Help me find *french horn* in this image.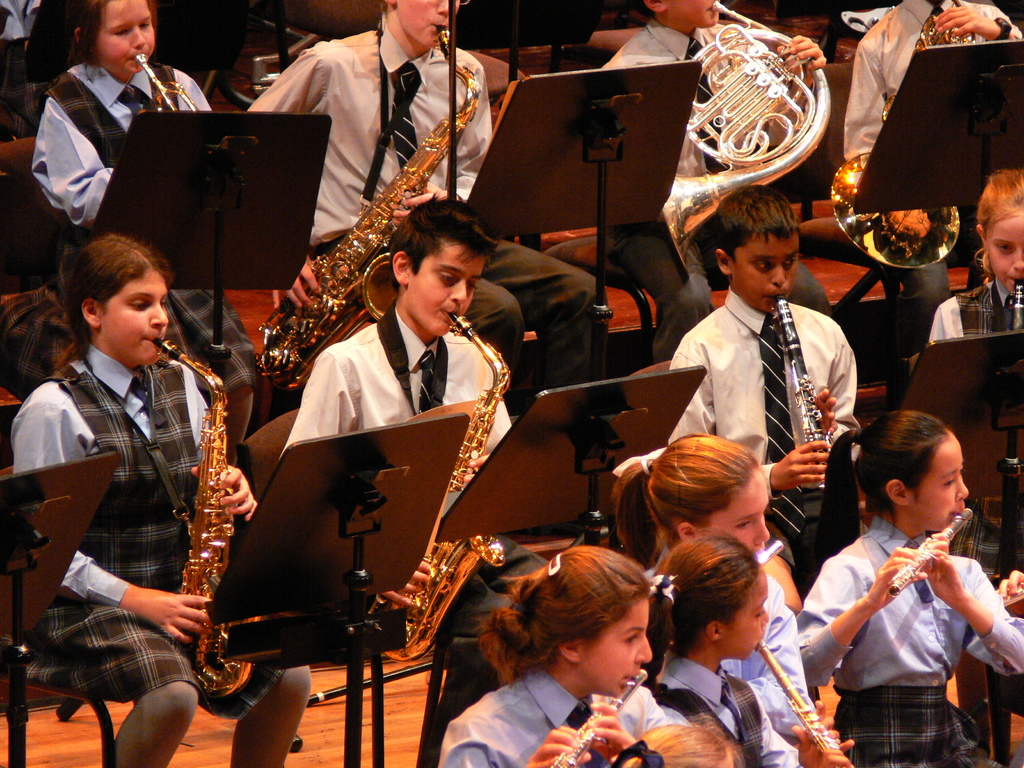
Found it: region(547, 663, 650, 767).
